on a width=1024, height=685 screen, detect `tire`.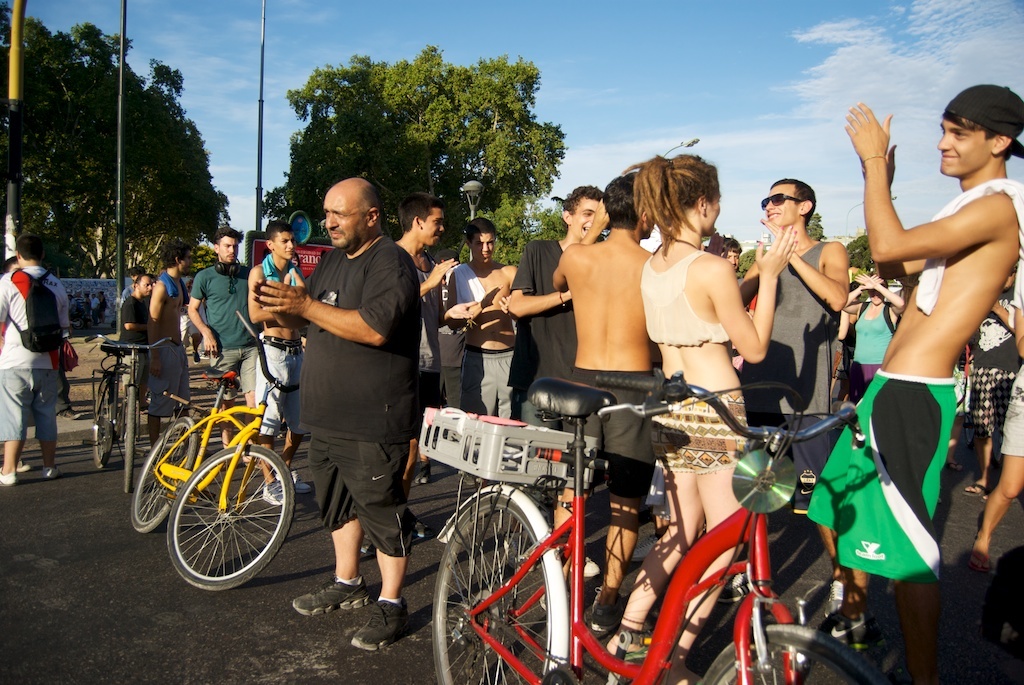
(x1=432, y1=493, x2=552, y2=684).
